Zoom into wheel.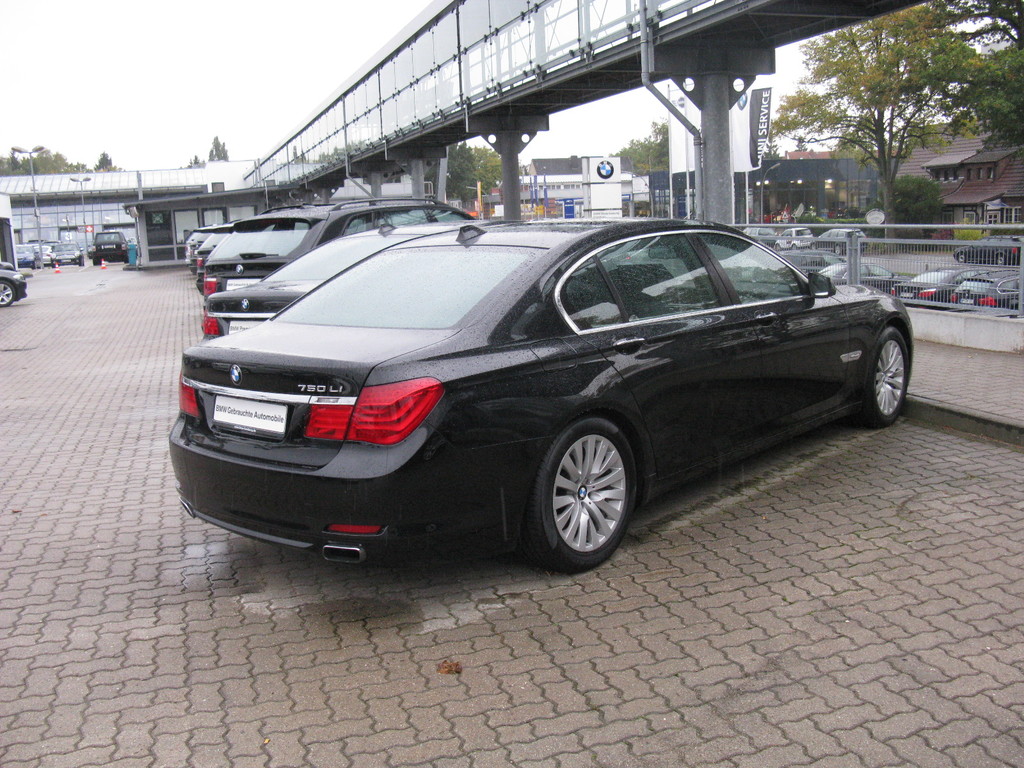
Zoom target: <bbox>791, 243, 797, 249</bbox>.
